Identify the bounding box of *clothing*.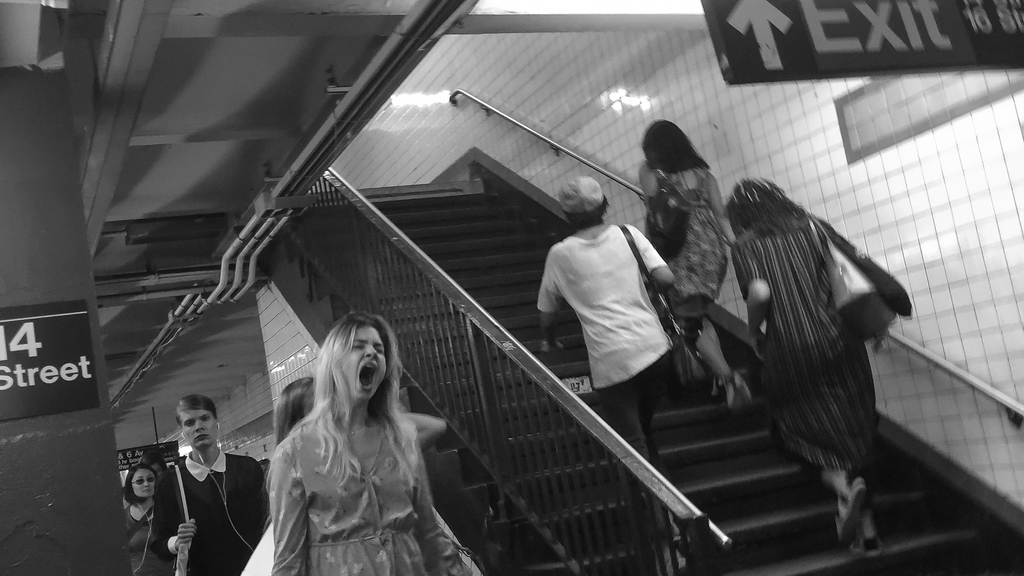
[left=115, top=507, right=163, bottom=571].
